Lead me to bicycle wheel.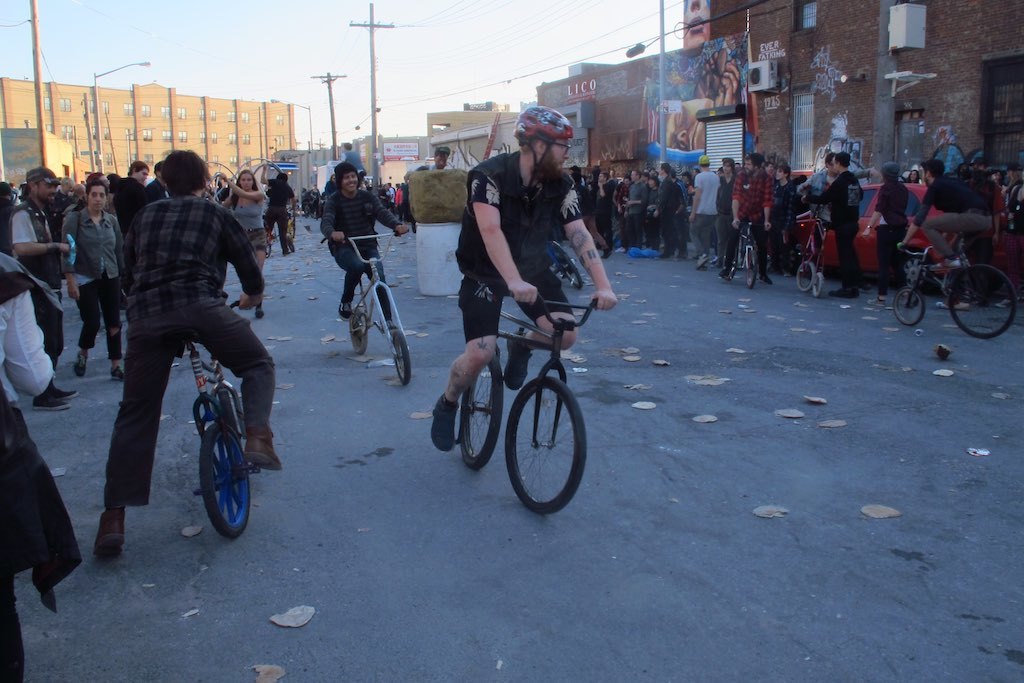
Lead to bbox=(222, 382, 260, 508).
